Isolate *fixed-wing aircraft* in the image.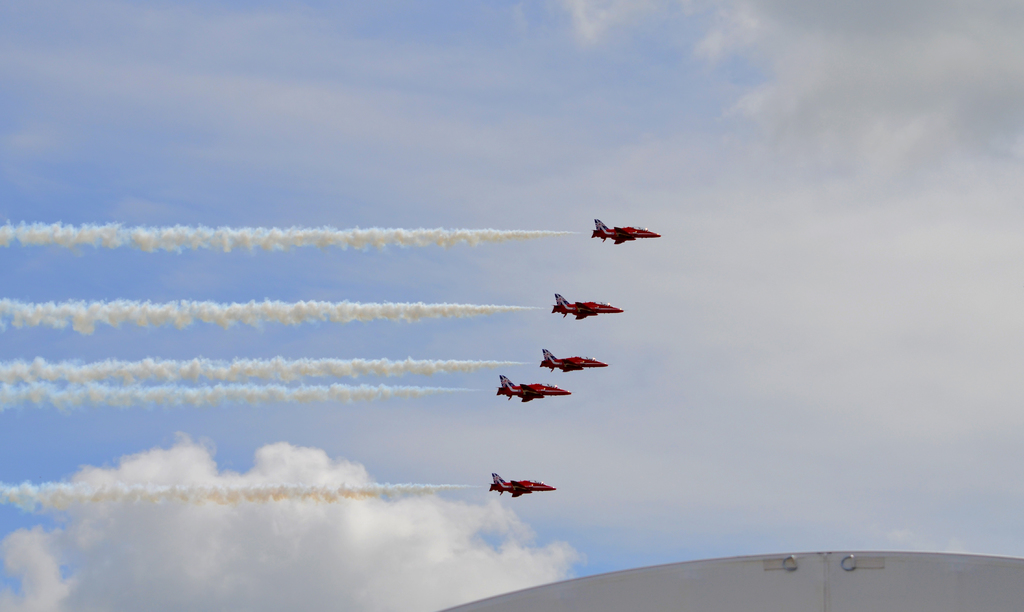
Isolated region: locate(540, 345, 605, 370).
